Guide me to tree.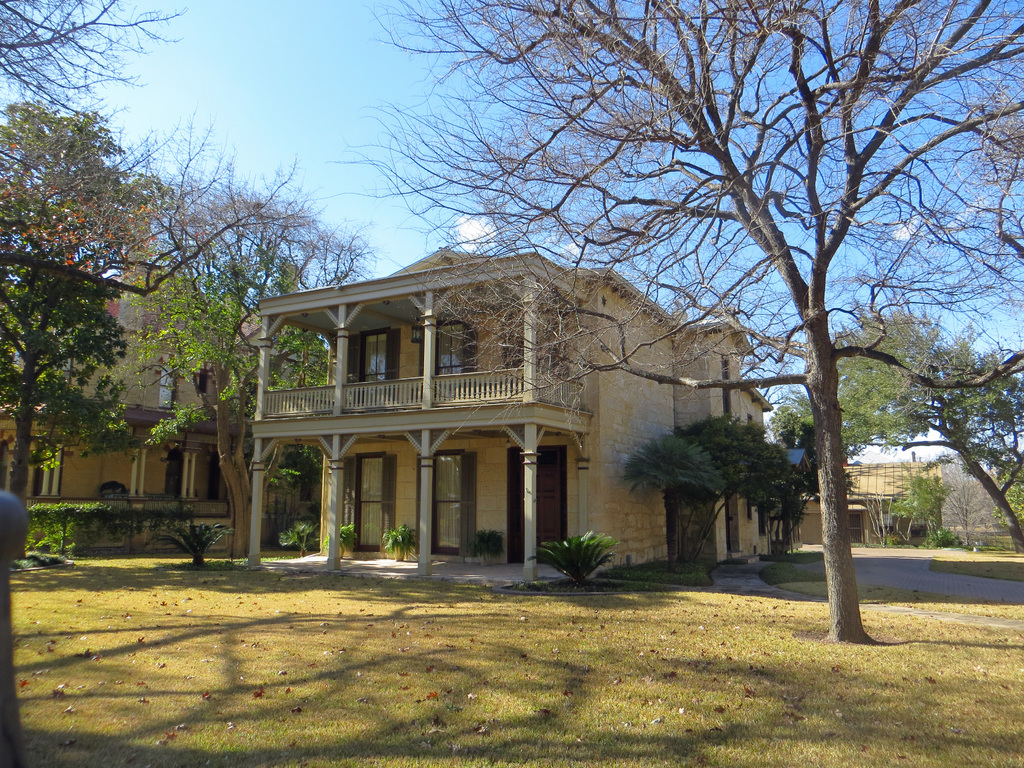
Guidance: 876:469:961:548.
